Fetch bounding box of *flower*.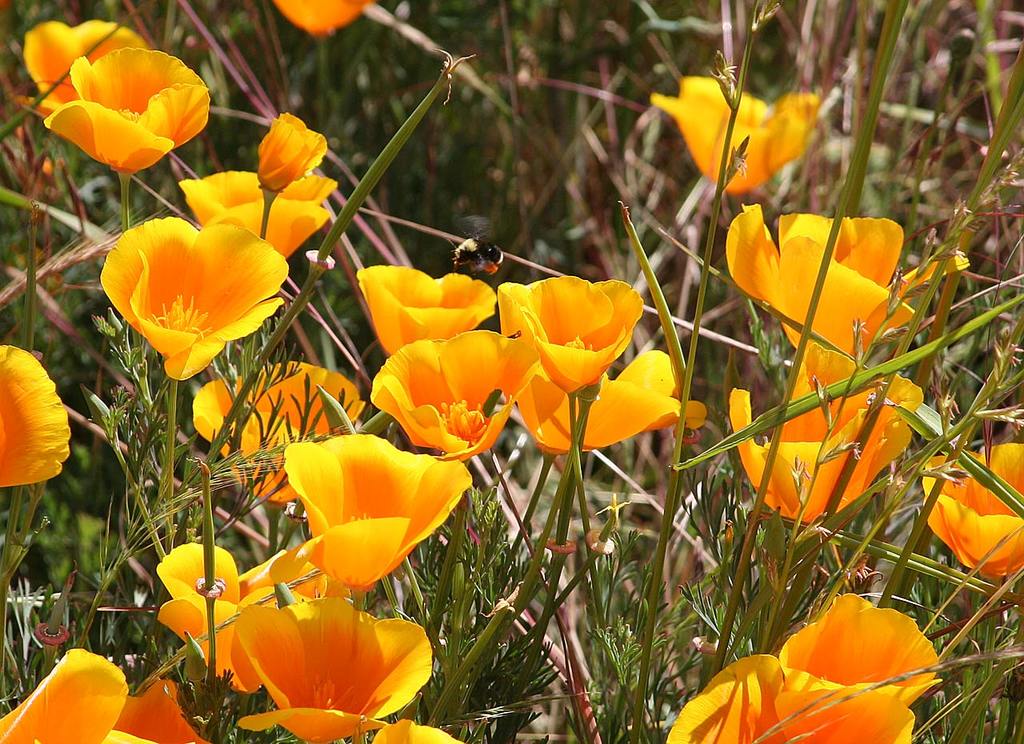
Bbox: <bbox>34, 43, 211, 178</bbox>.
